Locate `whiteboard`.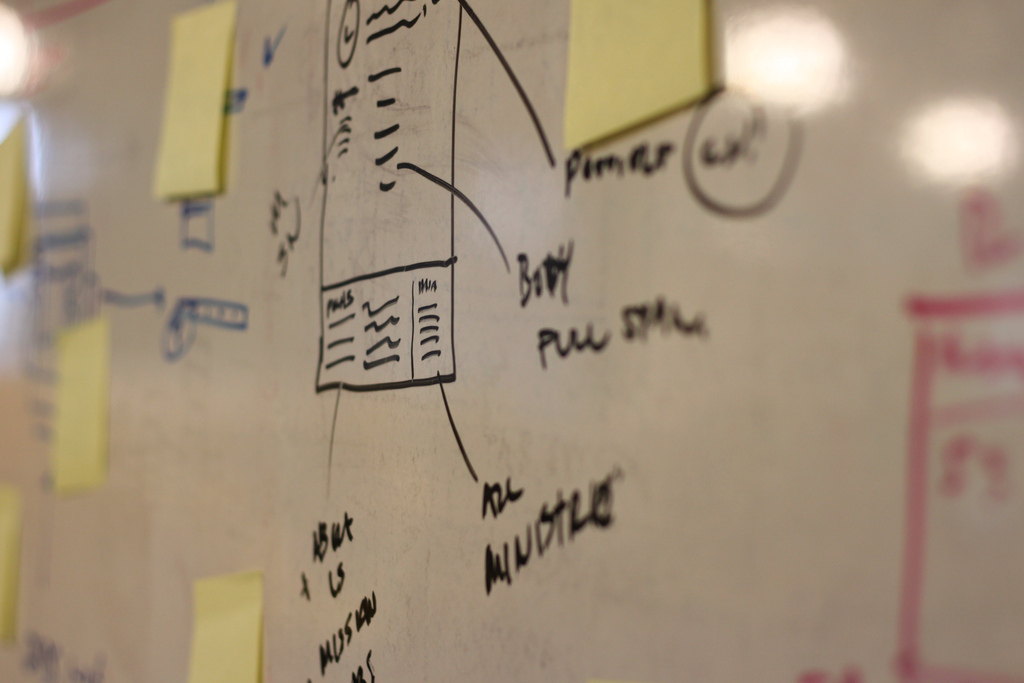
Bounding box: (0, 0, 1023, 682).
